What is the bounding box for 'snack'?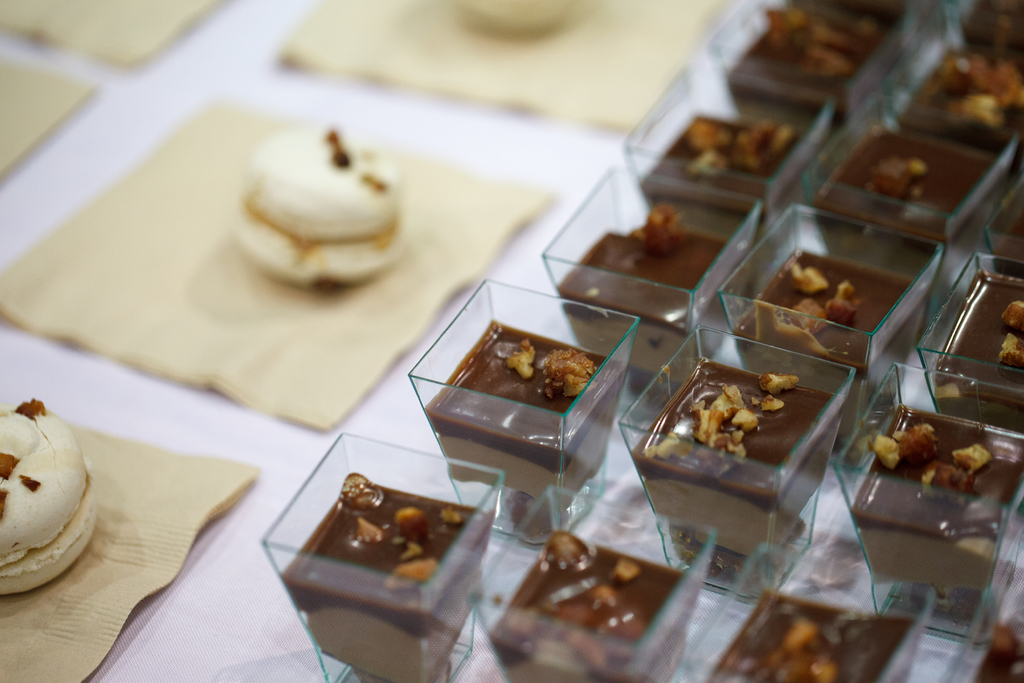
(246,132,403,277).
